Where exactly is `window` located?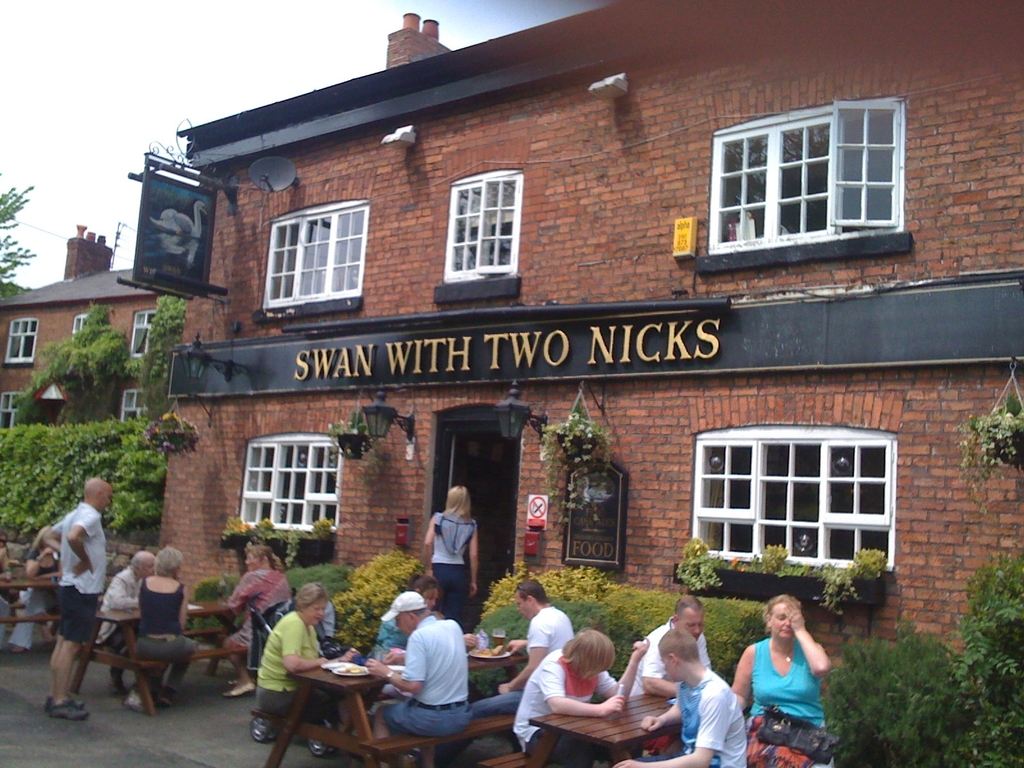
Its bounding box is locate(129, 312, 157, 355).
